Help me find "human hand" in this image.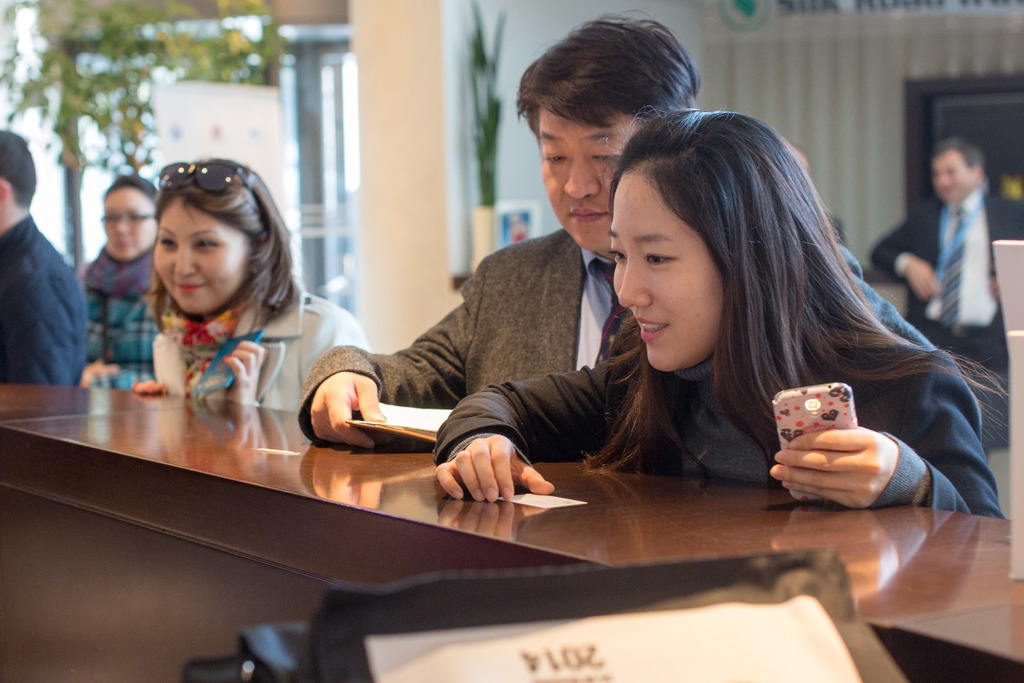
Found it: 435 434 557 507.
